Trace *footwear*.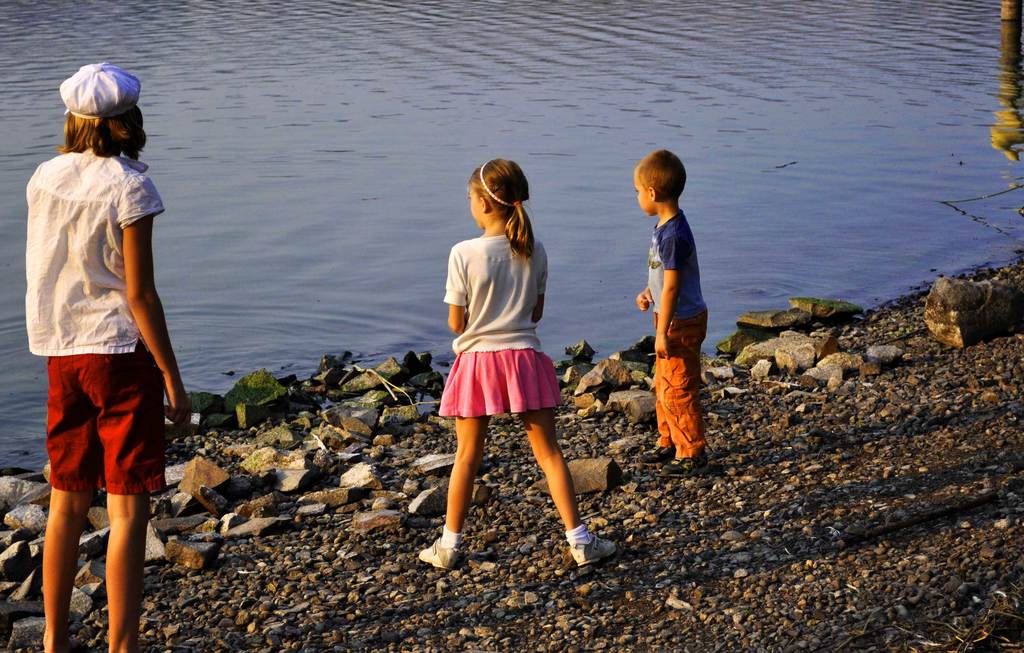
Traced to detection(659, 453, 709, 483).
